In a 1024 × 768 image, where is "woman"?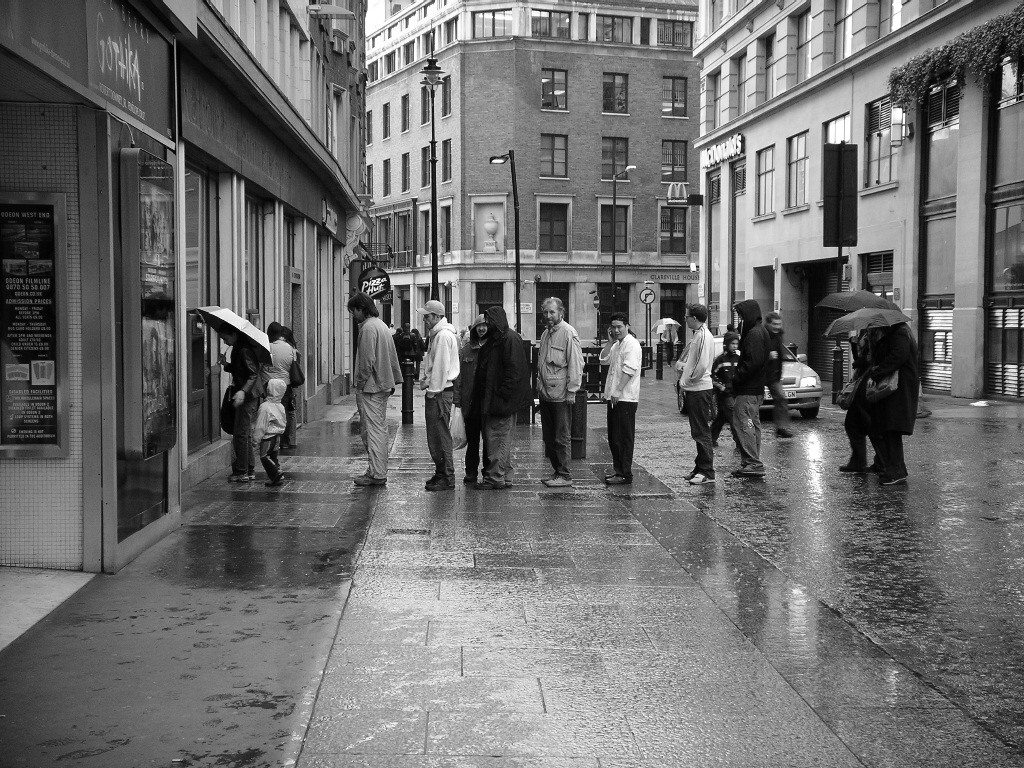
BBox(841, 285, 929, 494).
